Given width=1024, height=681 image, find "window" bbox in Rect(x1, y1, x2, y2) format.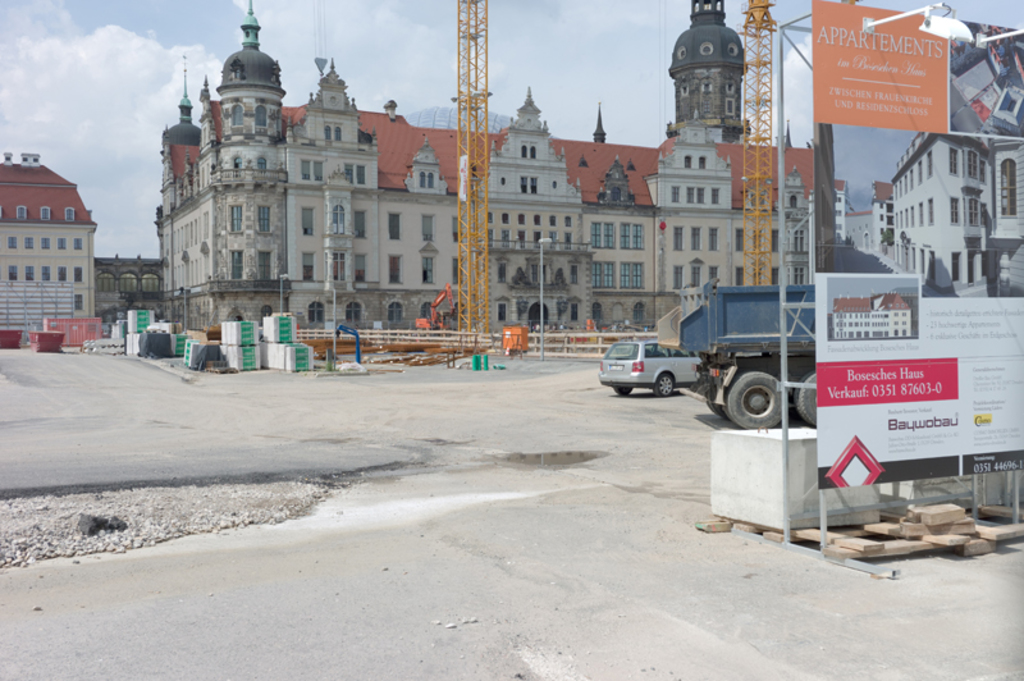
Rect(668, 189, 678, 200).
